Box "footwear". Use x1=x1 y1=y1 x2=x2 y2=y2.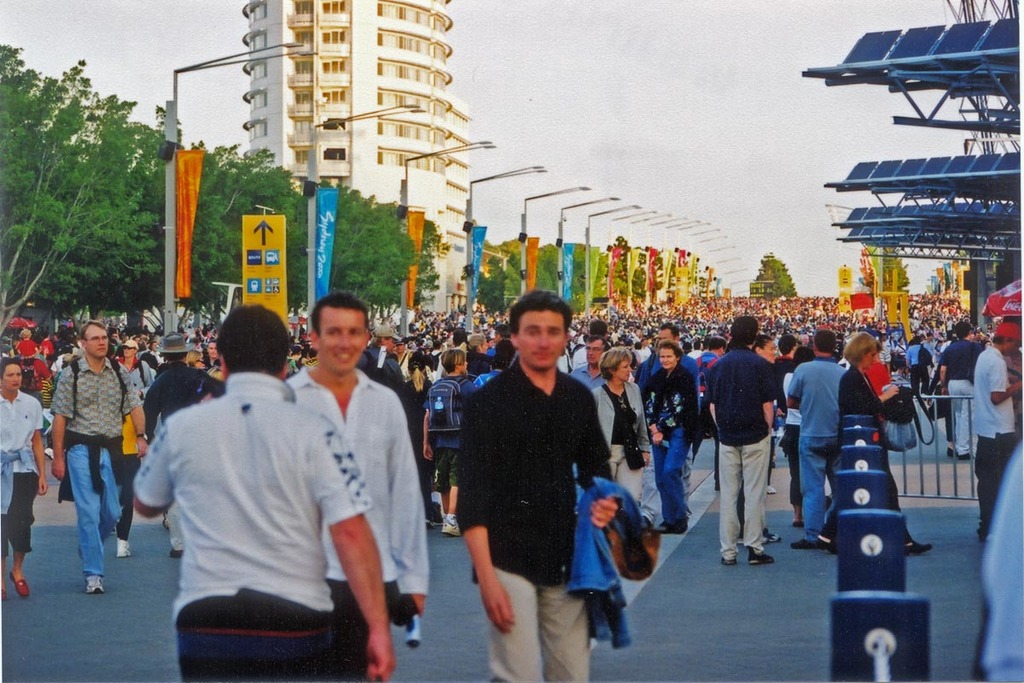
x1=765 y1=482 x2=775 y2=493.
